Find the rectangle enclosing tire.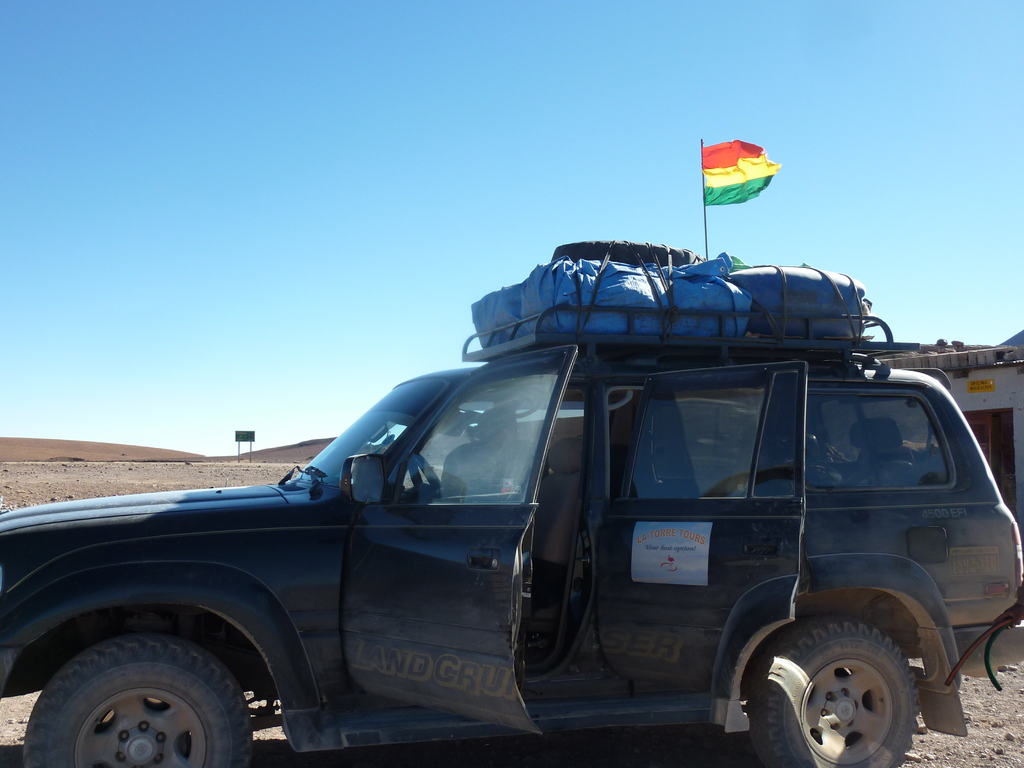
20:633:252:767.
